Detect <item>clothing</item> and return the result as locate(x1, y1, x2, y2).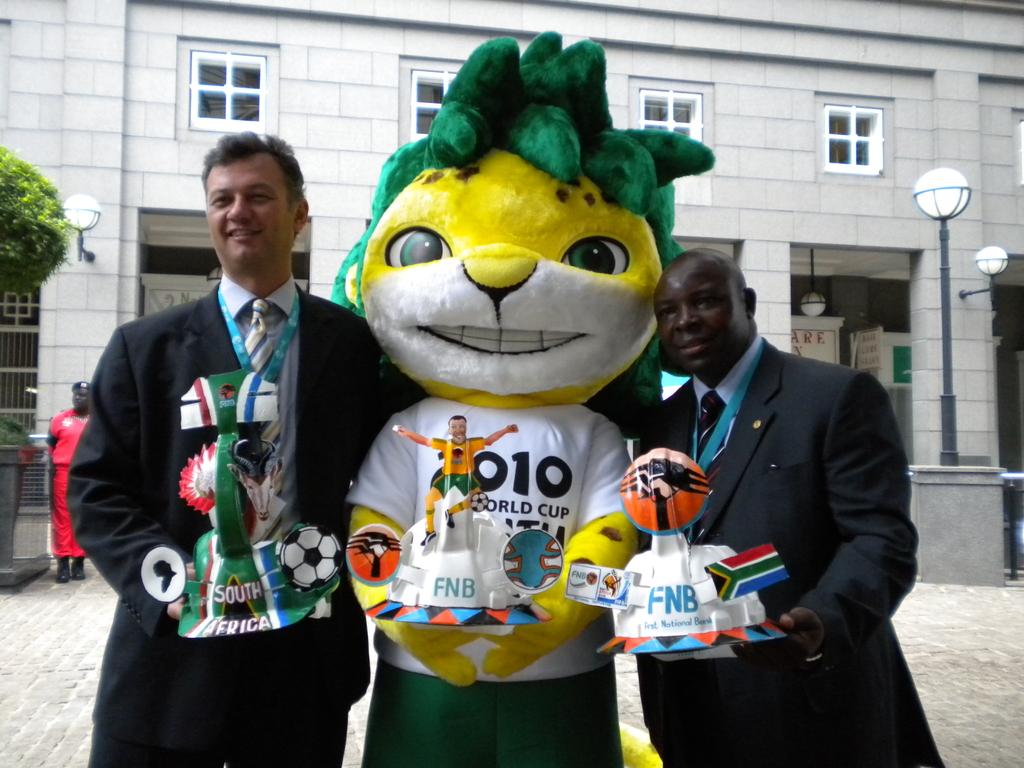
locate(630, 332, 943, 767).
